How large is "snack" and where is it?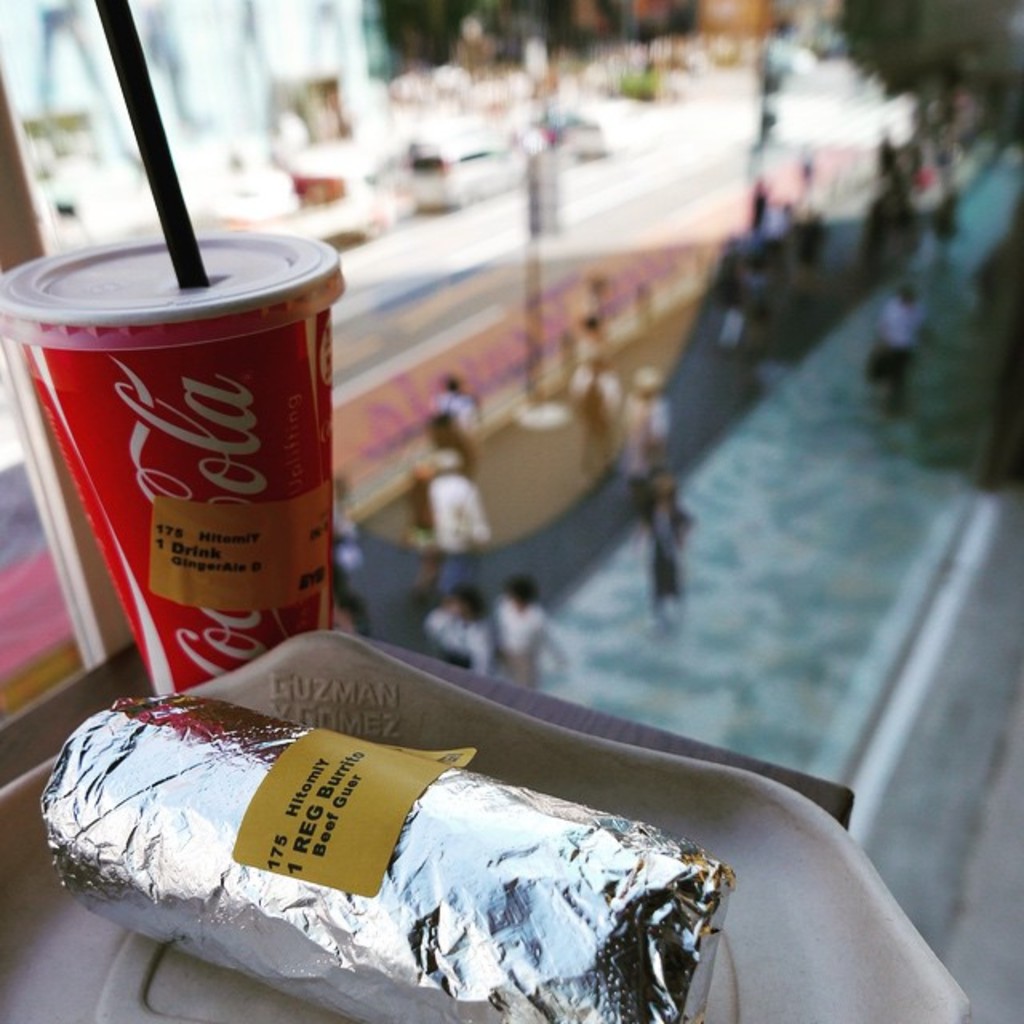
Bounding box: pyautogui.locateOnScreen(14, 693, 746, 1022).
